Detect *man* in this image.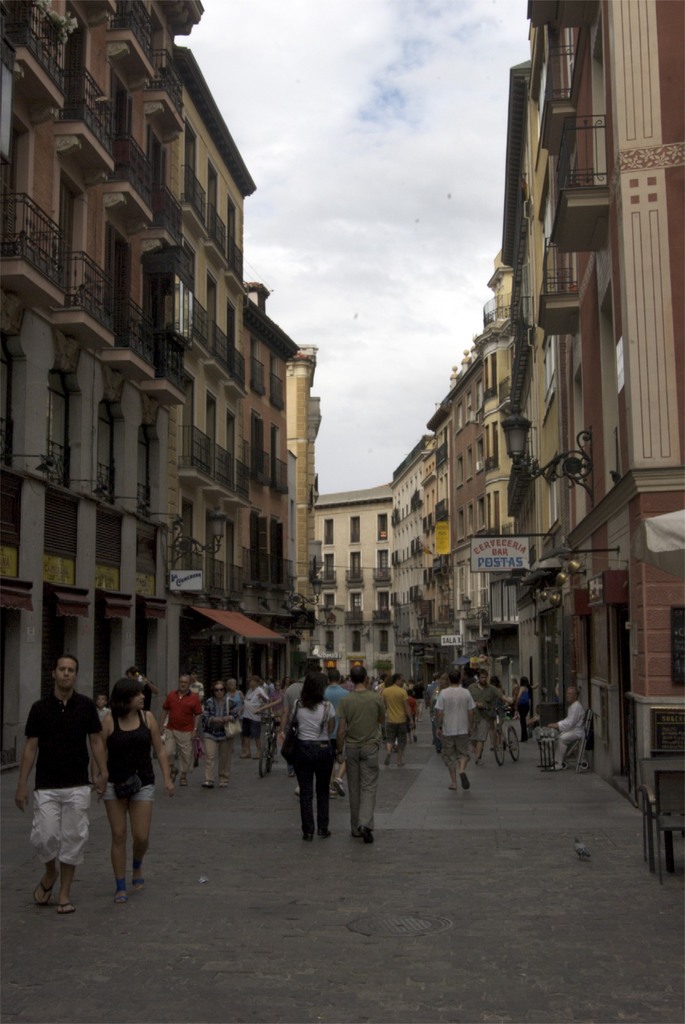
Detection: <bbox>160, 673, 200, 787</bbox>.
